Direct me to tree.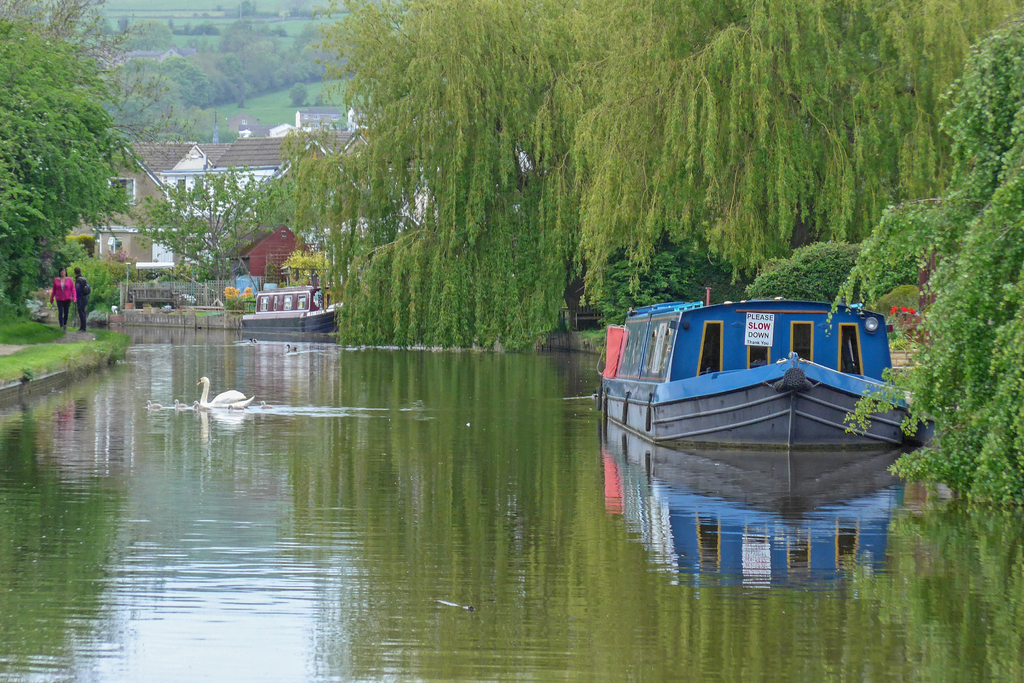
Direction: box=[538, 0, 1020, 318].
